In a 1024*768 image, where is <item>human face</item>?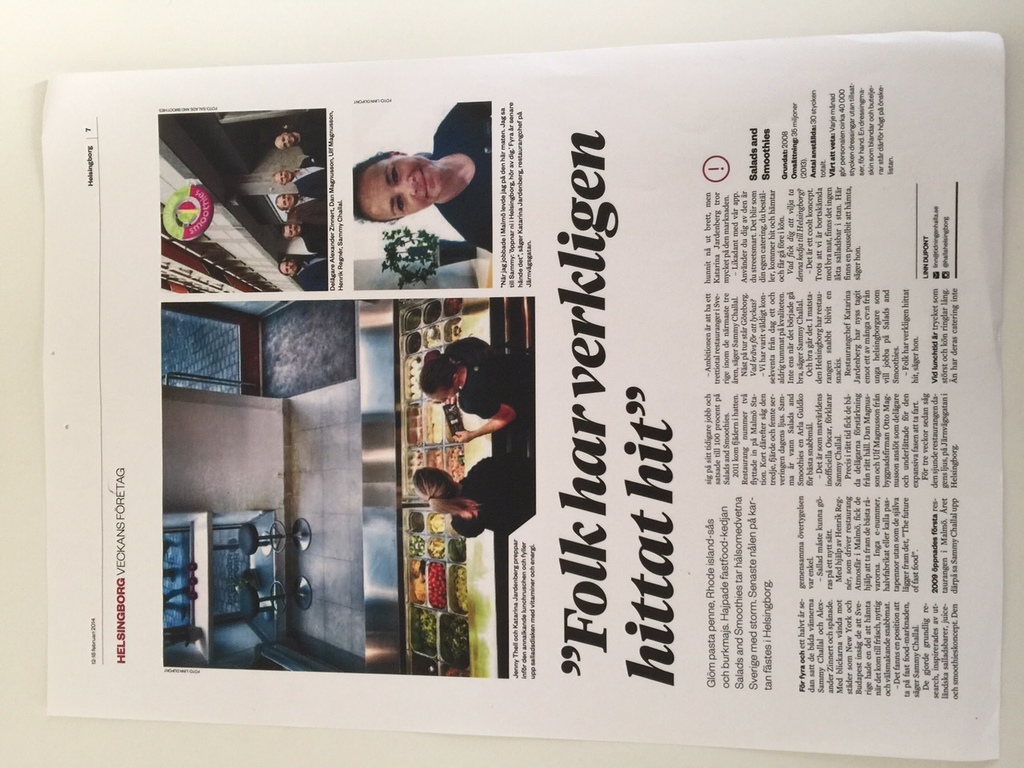
<box>282,258,299,272</box>.
